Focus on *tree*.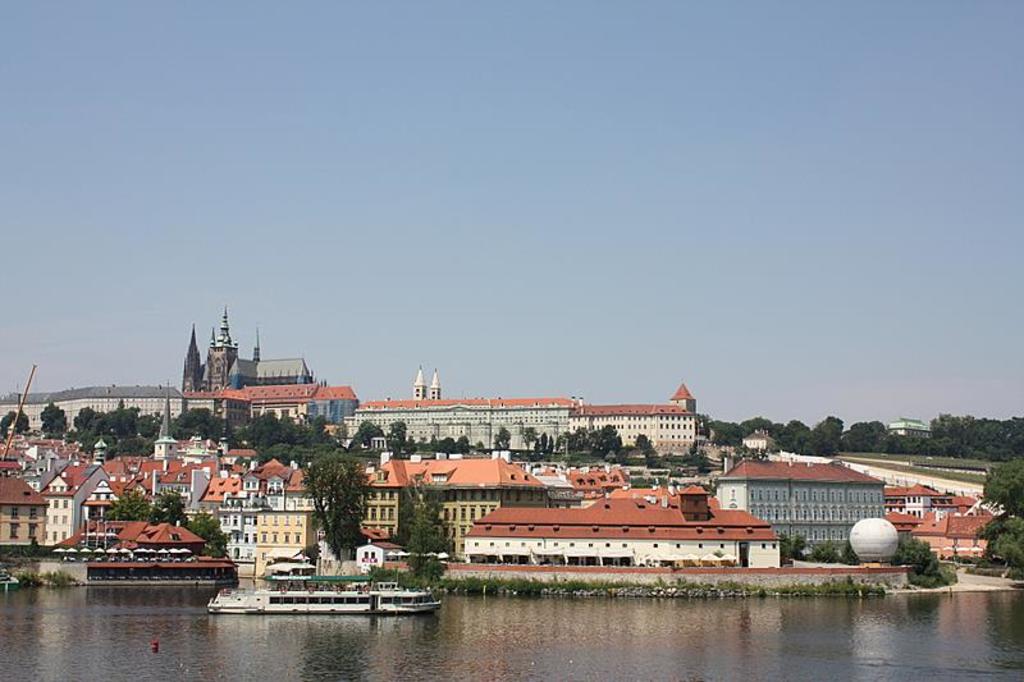
Focused at crop(0, 411, 29, 440).
